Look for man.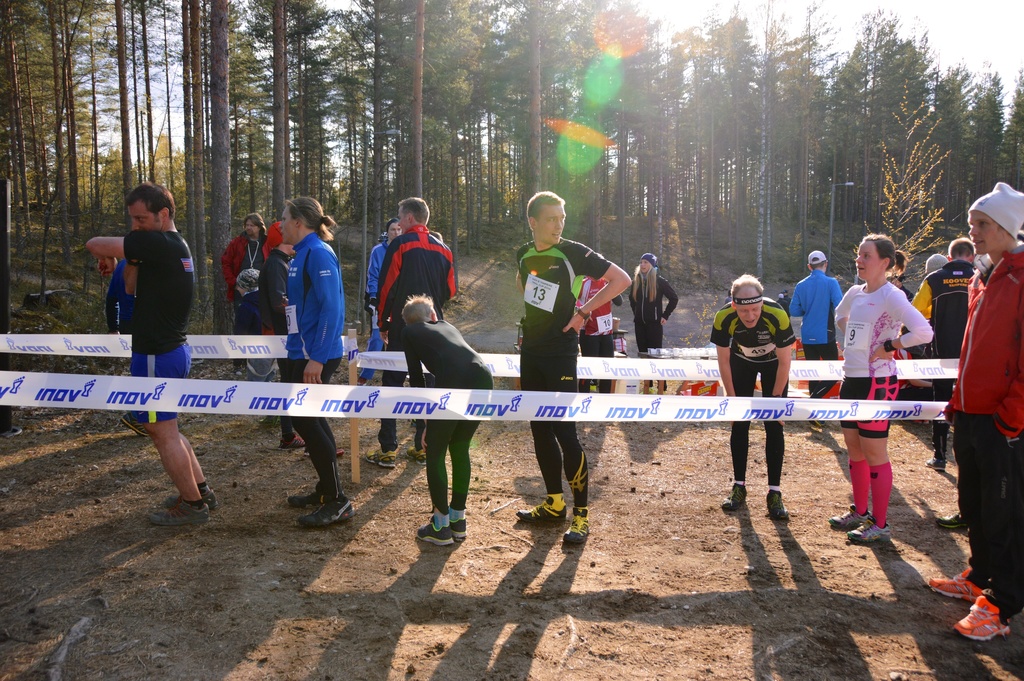
Found: <box>929,181,1023,641</box>.
